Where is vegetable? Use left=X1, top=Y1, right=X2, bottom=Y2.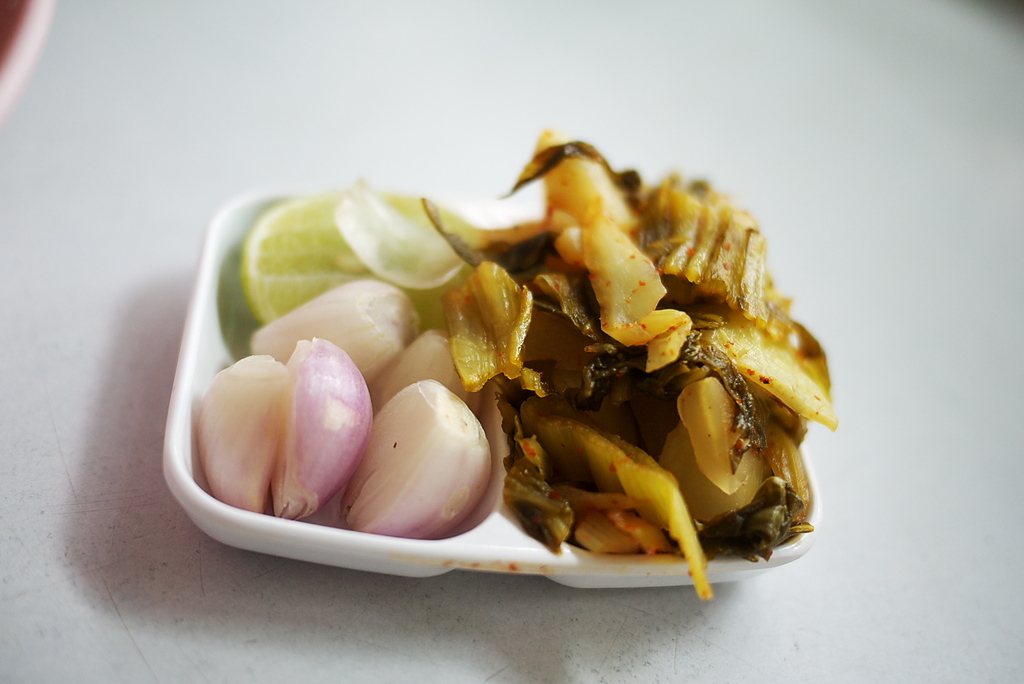
left=248, top=277, right=425, bottom=382.
